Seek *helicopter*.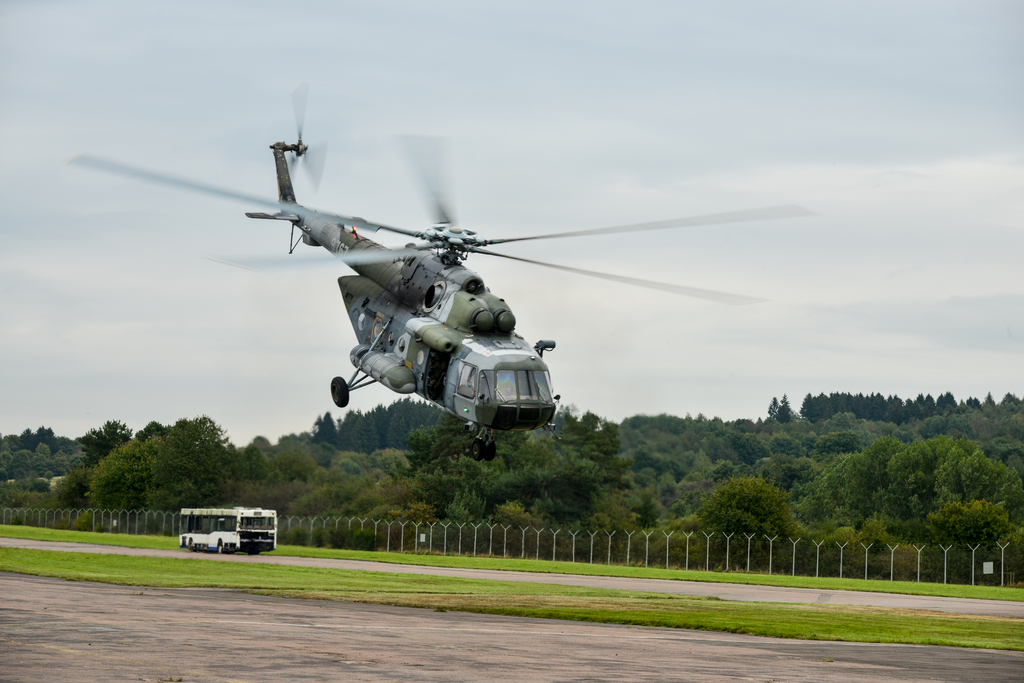
<box>65,98,815,470</box>.
